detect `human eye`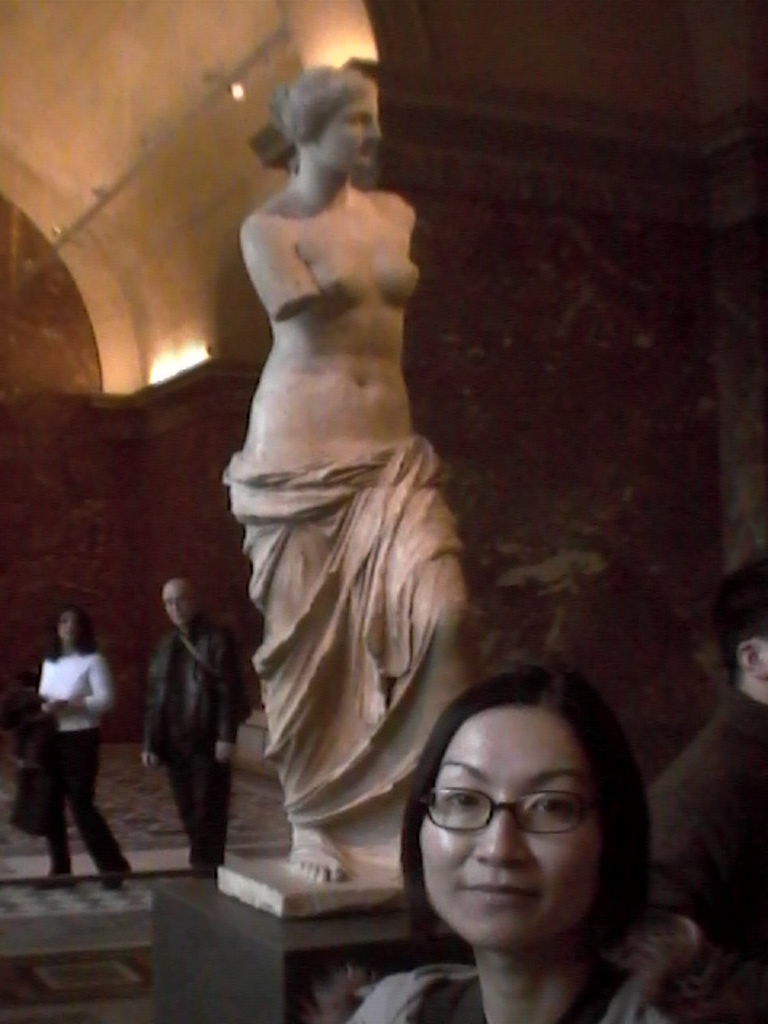
rect(528, 786, 584, 826)
